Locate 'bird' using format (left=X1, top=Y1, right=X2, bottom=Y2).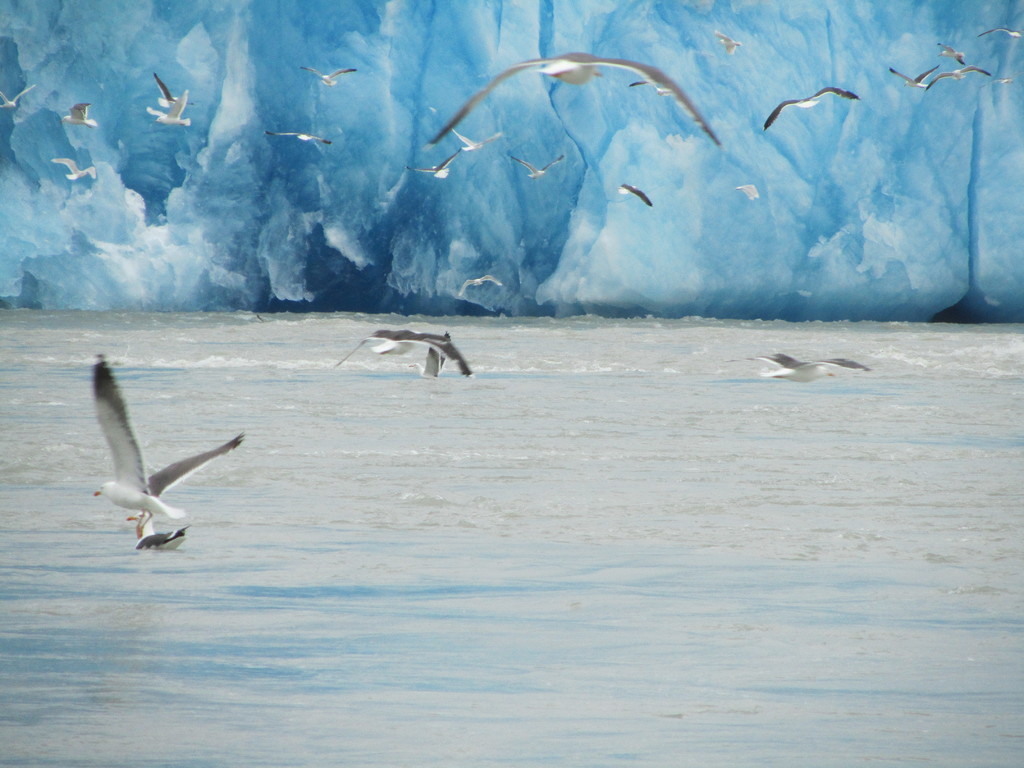
(left=71, top=352, right=239, bottom=543).
